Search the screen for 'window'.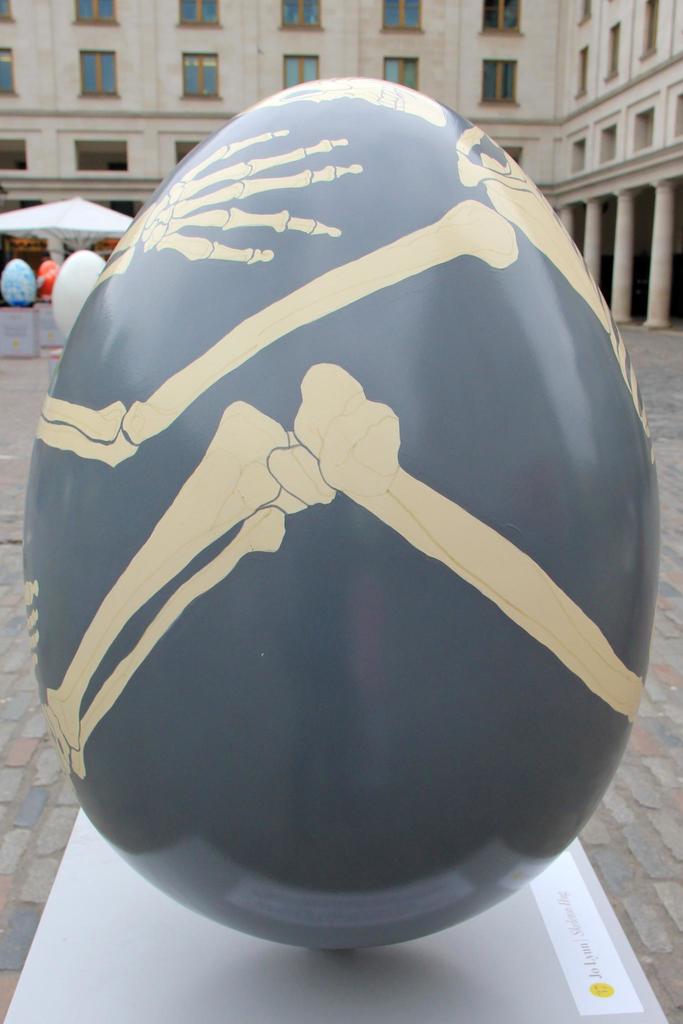
Found at [left=482, top=0, right=522, bottom=40].
